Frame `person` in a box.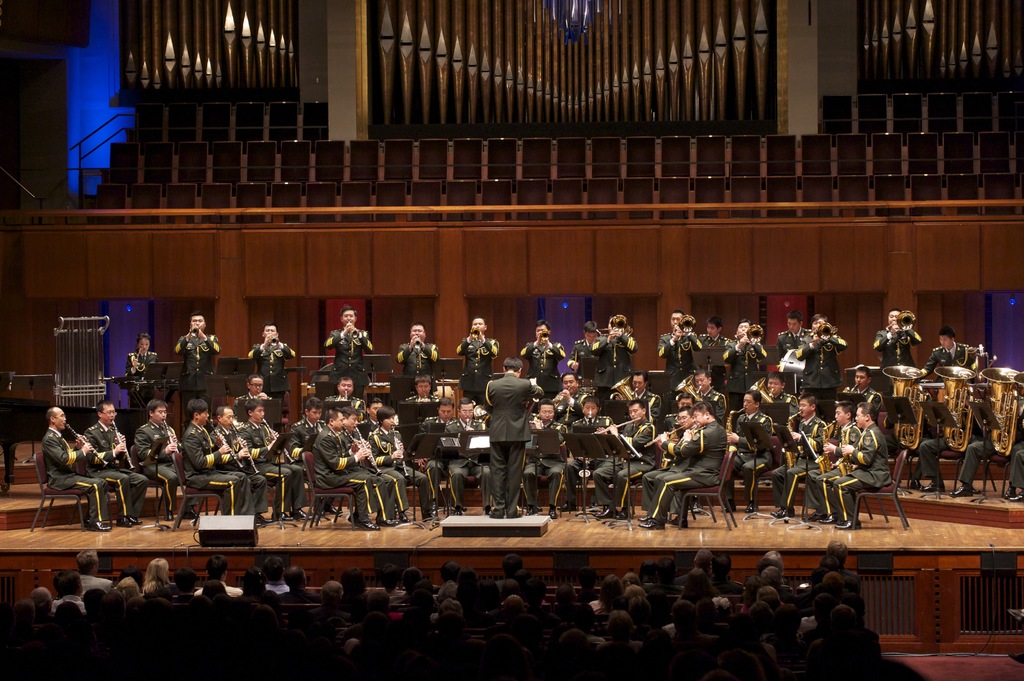
<box>482,360,543,513</box>.
